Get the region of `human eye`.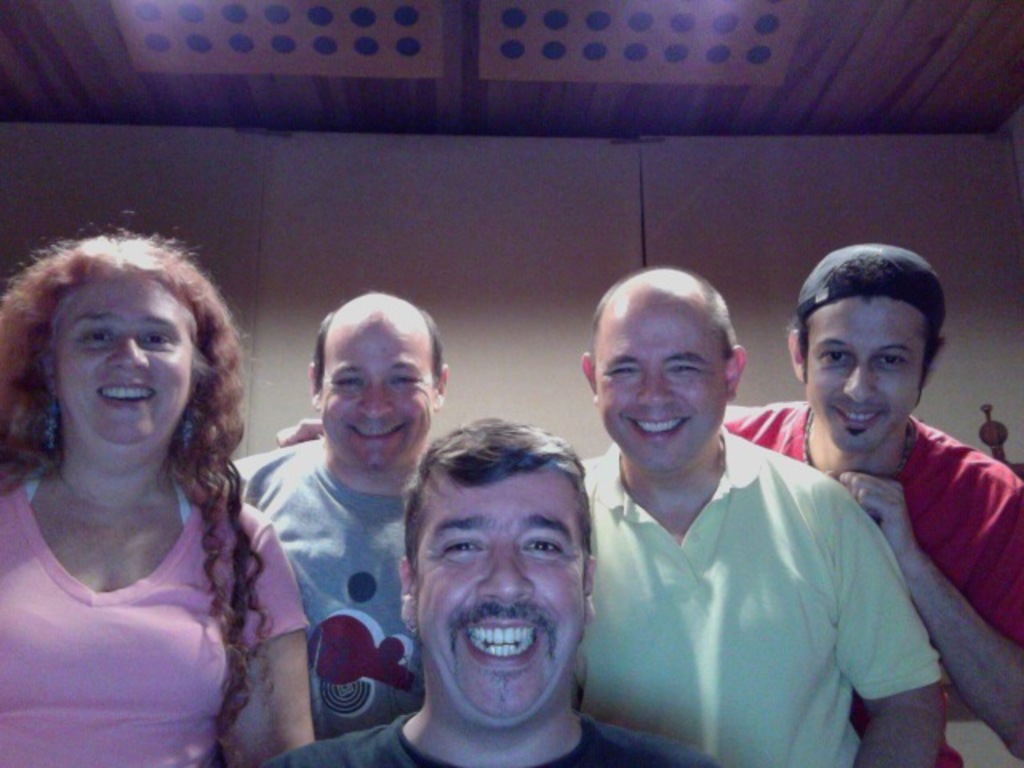
region(667, 358, 707, 378).
